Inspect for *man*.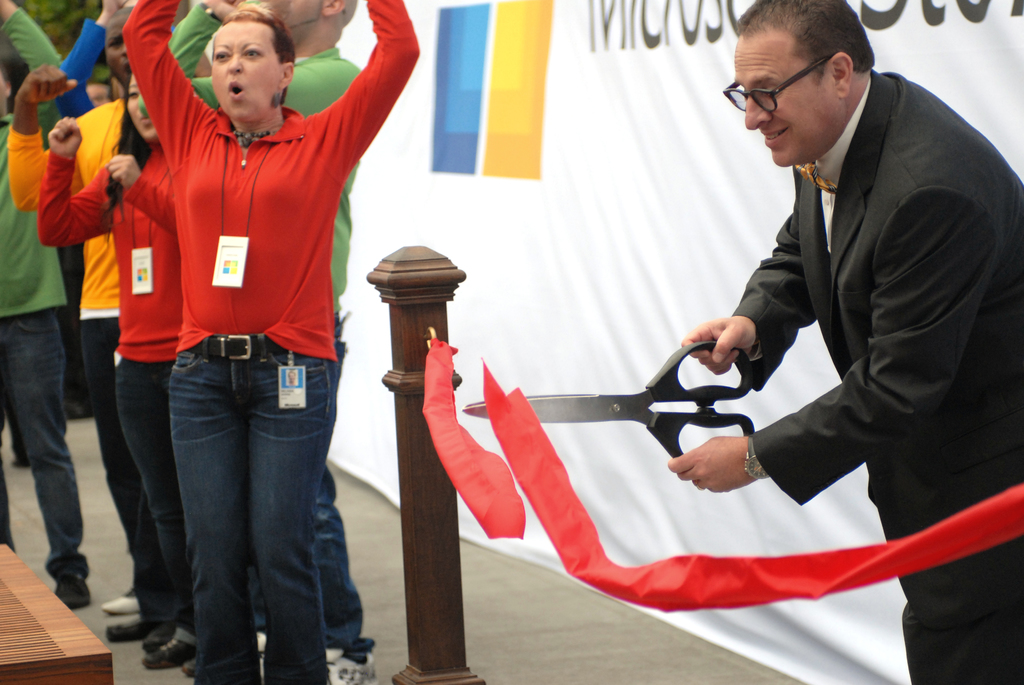
Inspection: (left=0, top=0, right=102, bottom=622).
